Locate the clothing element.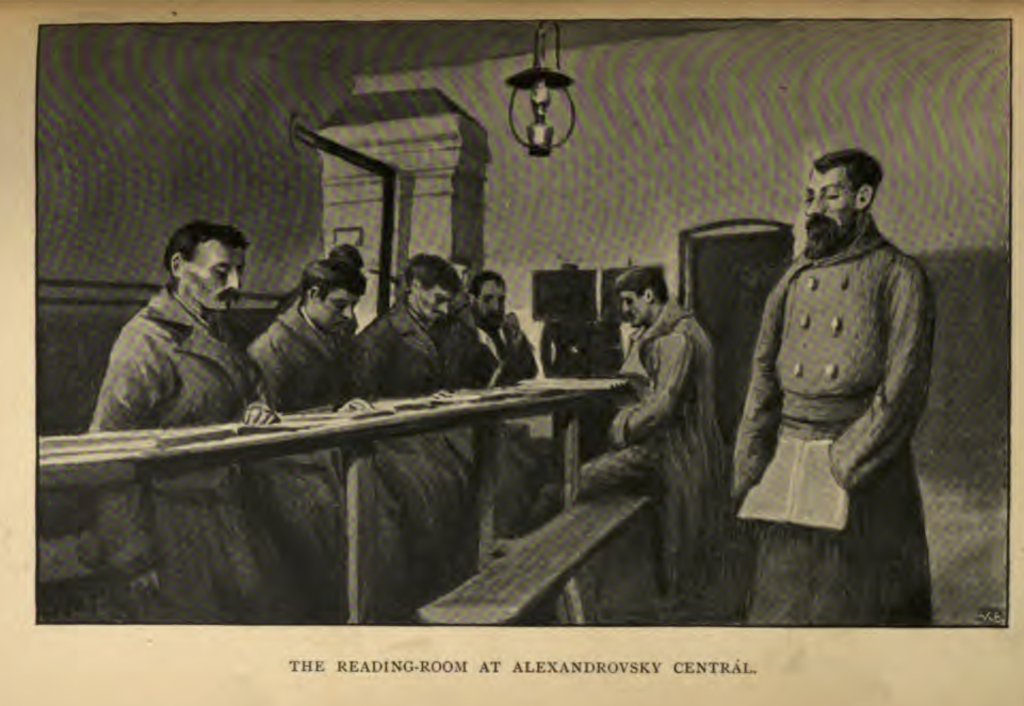
Element bbox: detection(76, 286, 335, 629).
